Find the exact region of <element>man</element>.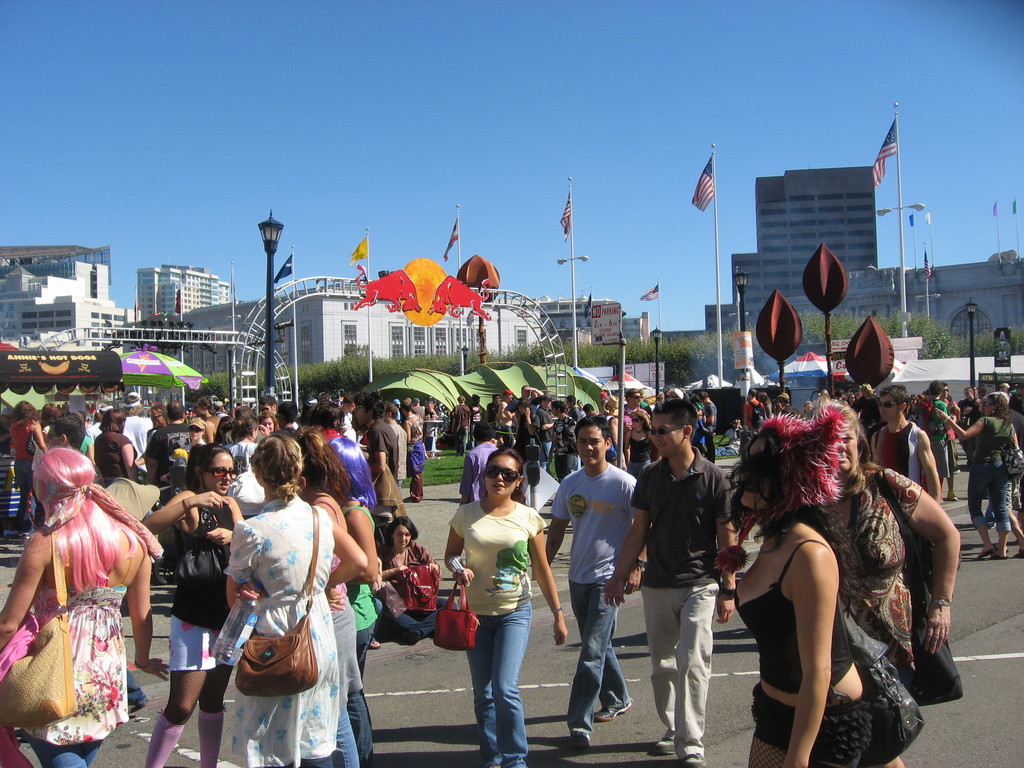
Exact region: bbox=[255, 398, 282, 420].
